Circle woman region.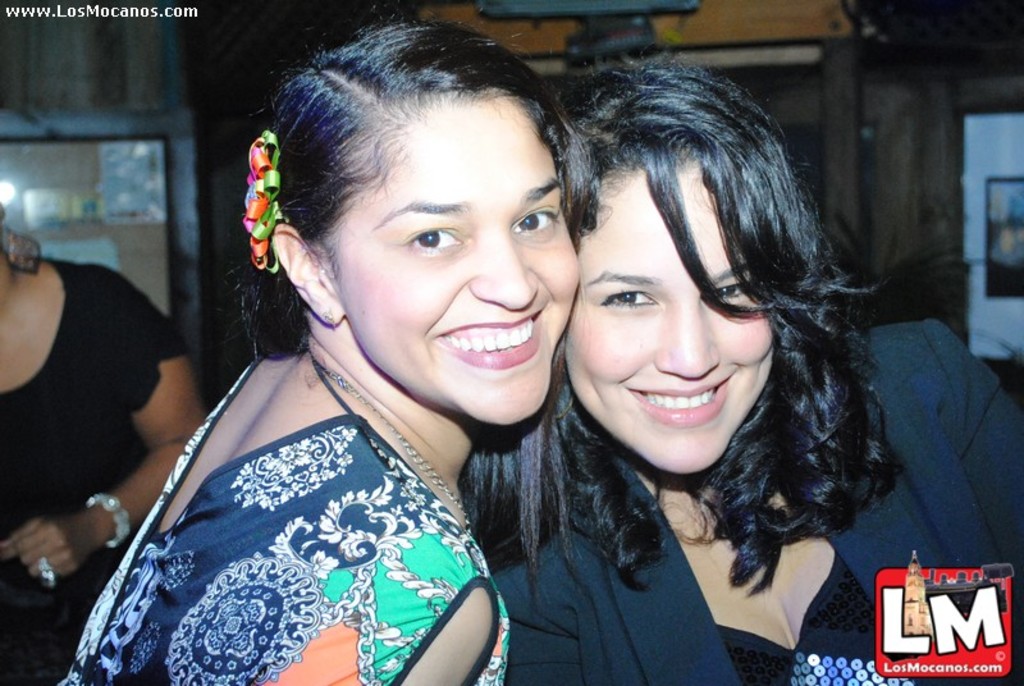
Region: detection(97, 38, 677, 681).
